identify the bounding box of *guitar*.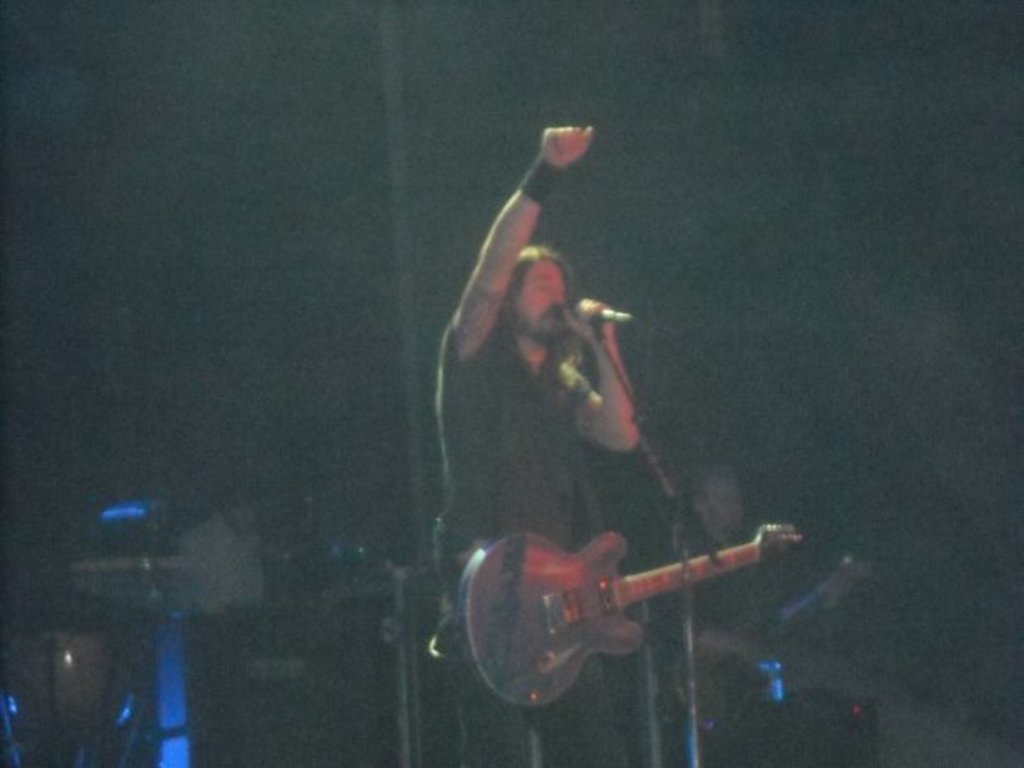
[left=670, top=553, right=871, bottom=754].
